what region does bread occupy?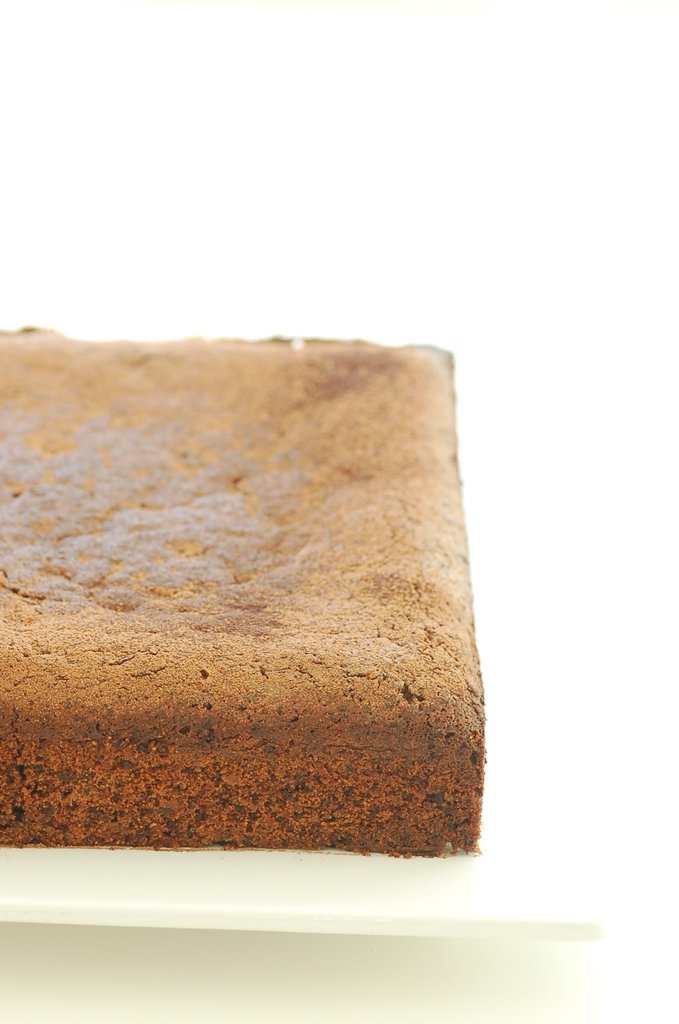
0/320/486/856.
